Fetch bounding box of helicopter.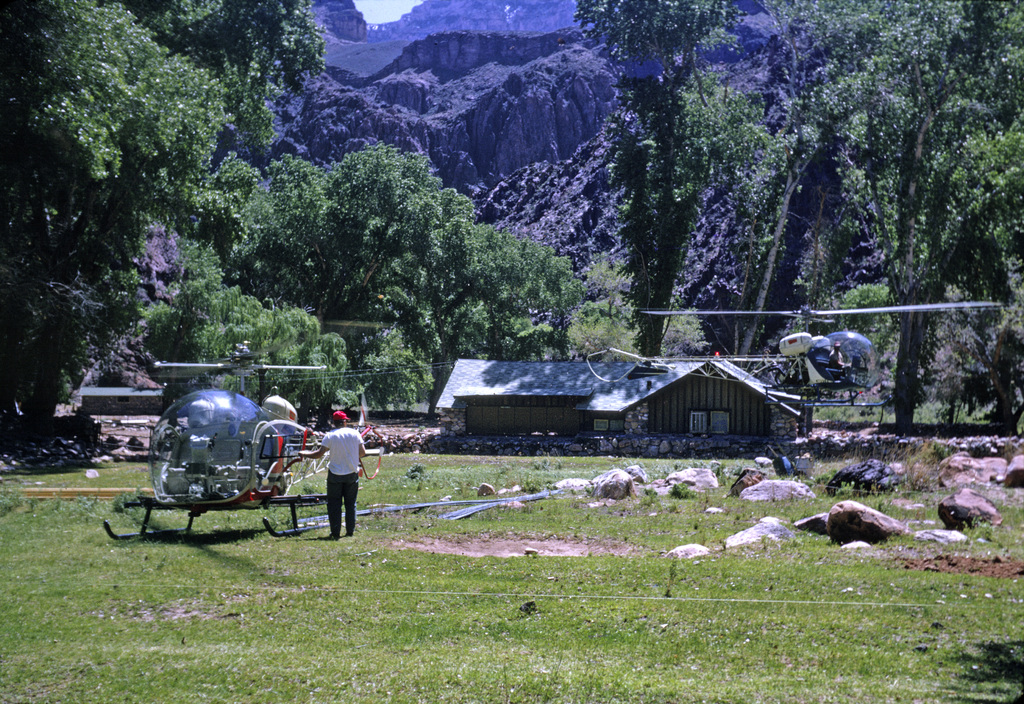
Bbox: Rect(586, 301, 1008, 407).
